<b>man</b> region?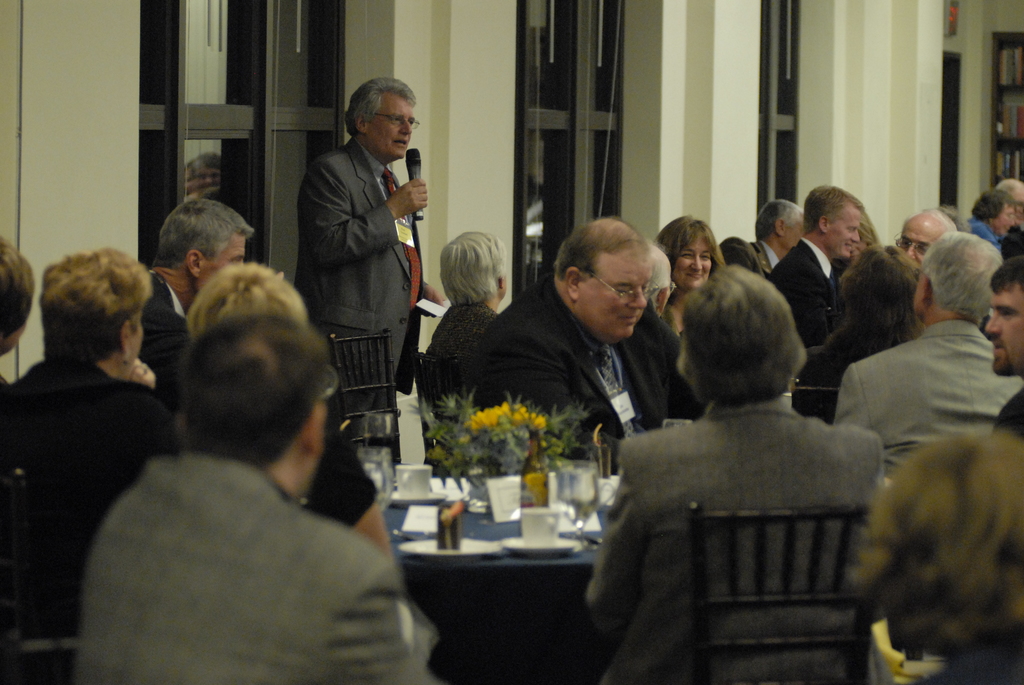
<bbox>147, 197, 253, 313</bbox>
